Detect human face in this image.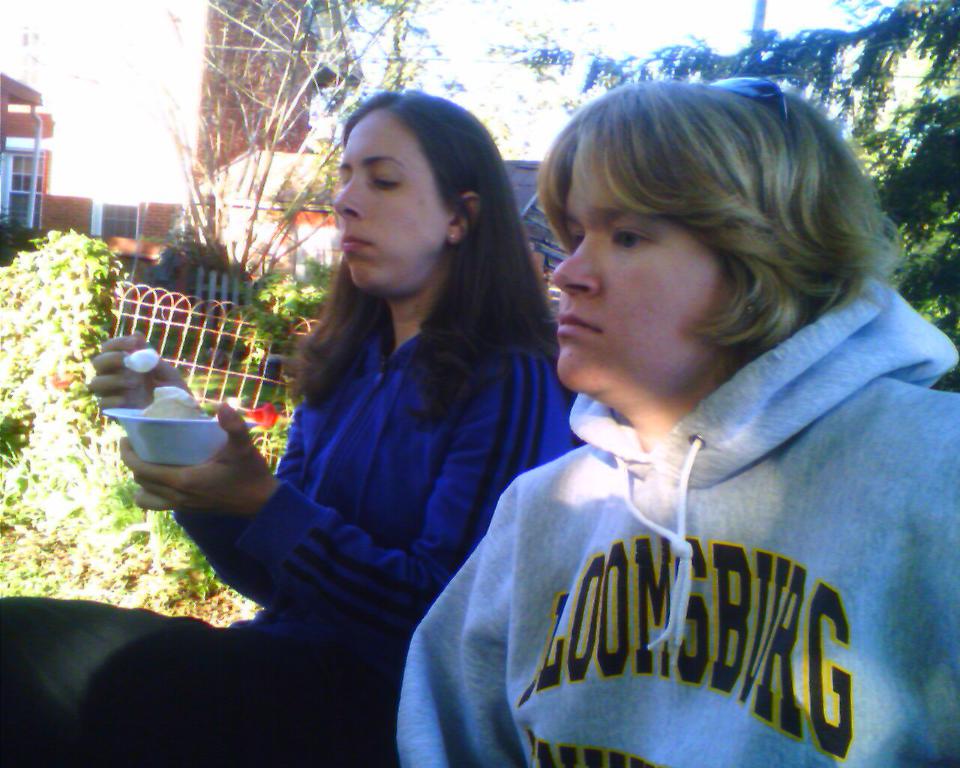
Detection: bbox=(334, 110, 450, 293).
